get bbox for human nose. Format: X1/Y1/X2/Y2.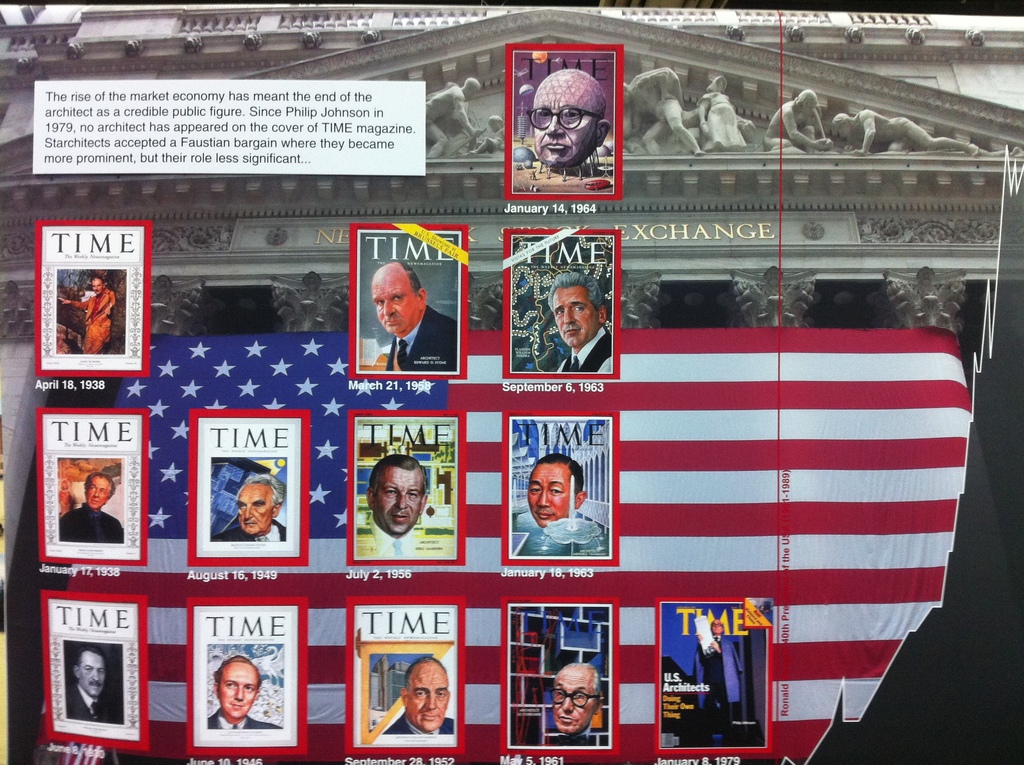
426/693/436/709.
